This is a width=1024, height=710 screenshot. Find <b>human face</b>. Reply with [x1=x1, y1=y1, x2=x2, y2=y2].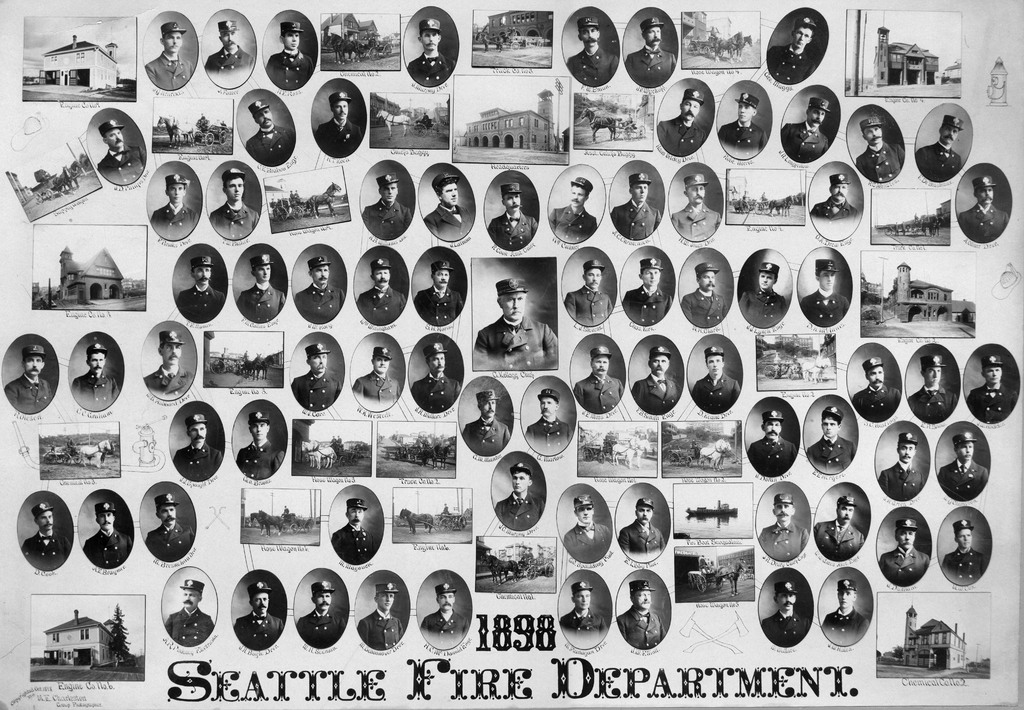
[x1=638, y1=503, x2=652, y2=523].
